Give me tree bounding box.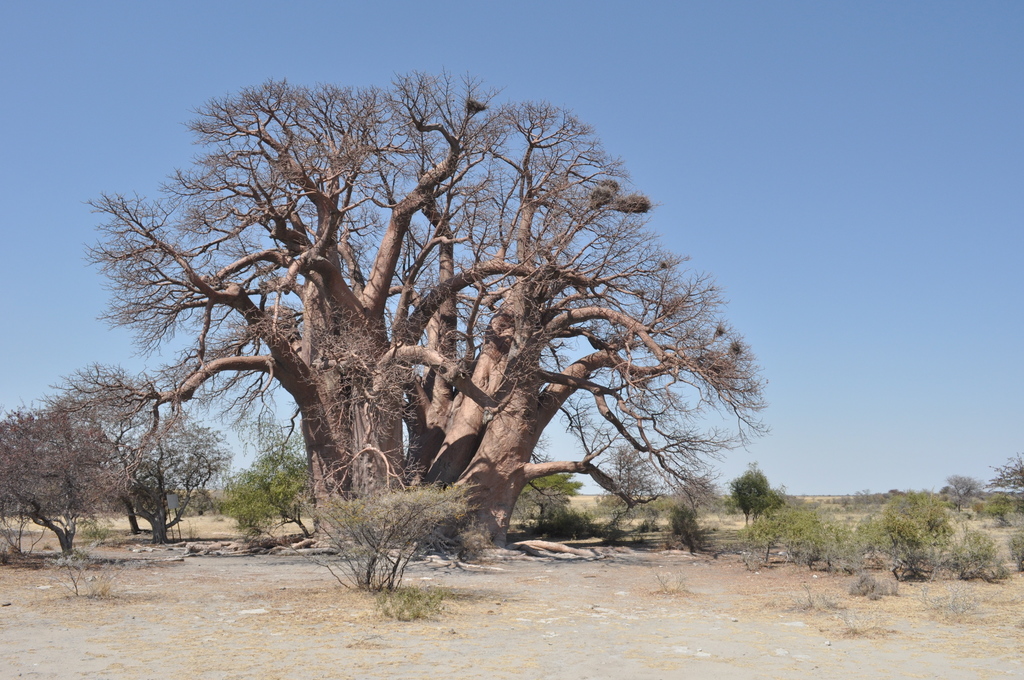
left=947, top=476, right=977, bottom=512.
